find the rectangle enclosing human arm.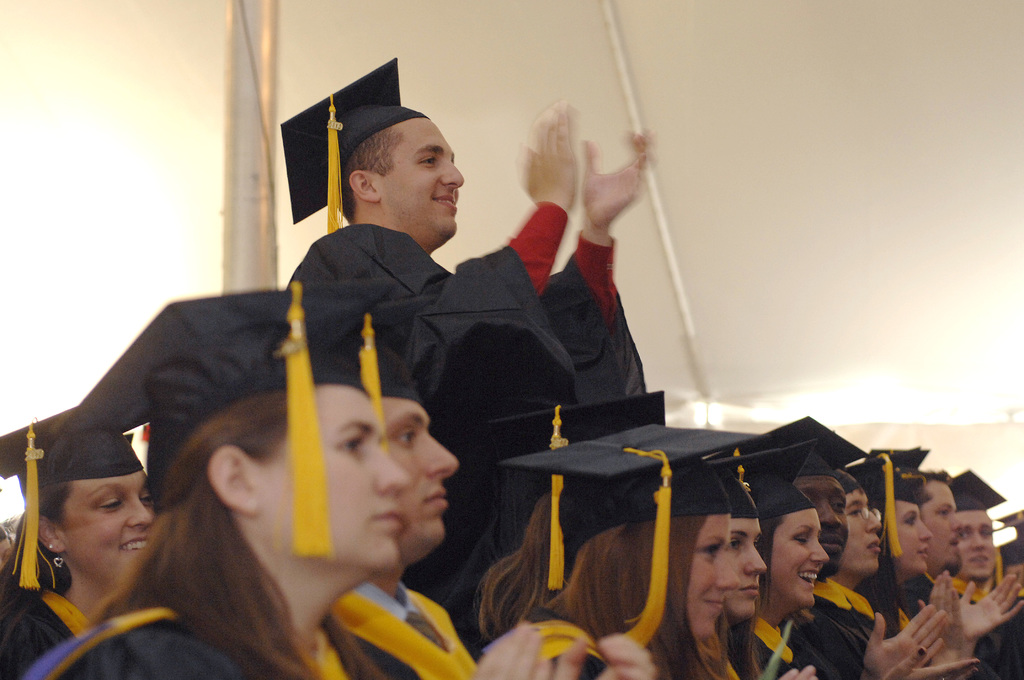
(881, 644, 977, 677).
